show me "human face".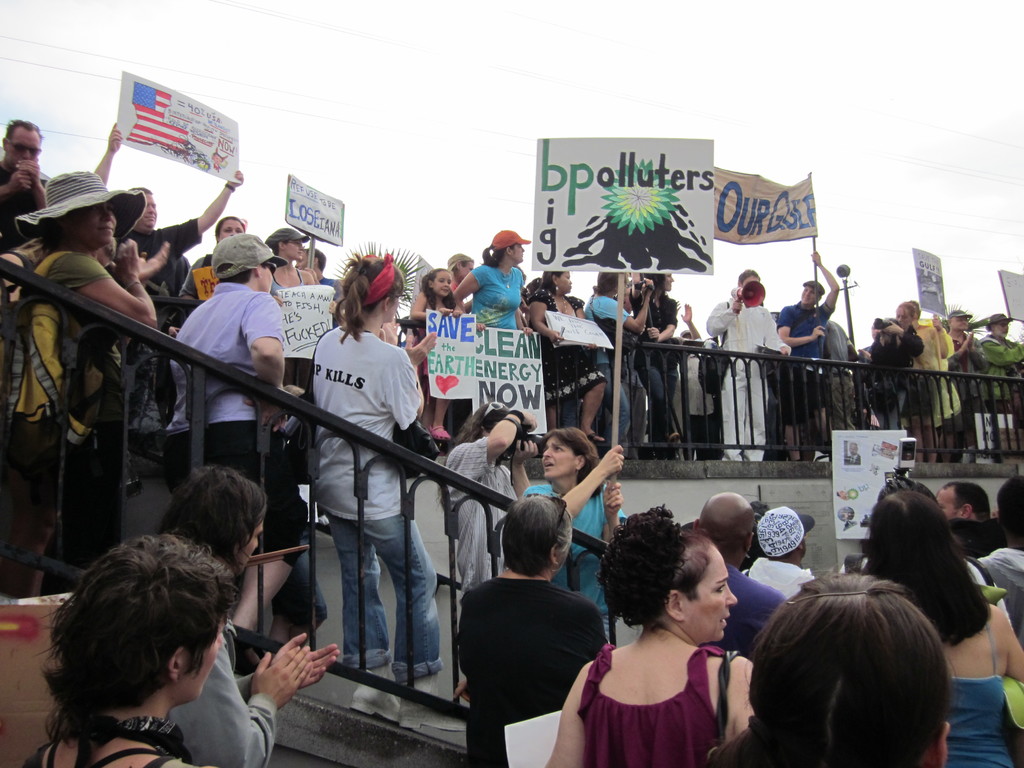
"human face" is here: 514 244 525 269.
